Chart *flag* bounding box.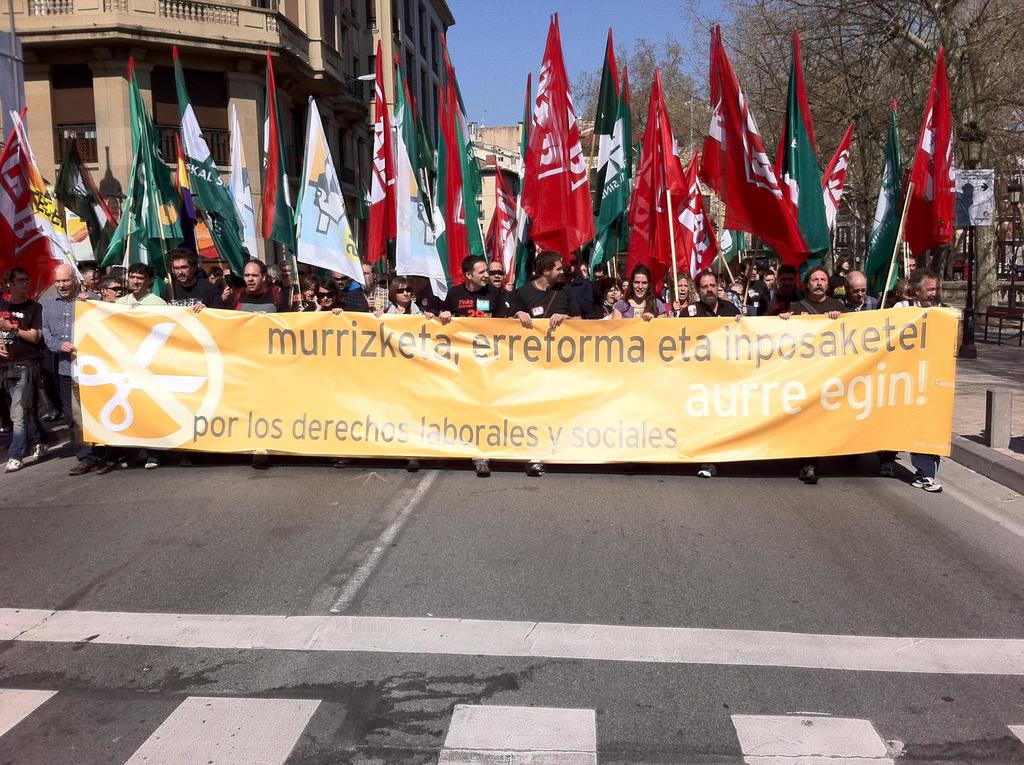
Charted: 93, 58, 189, 309.
